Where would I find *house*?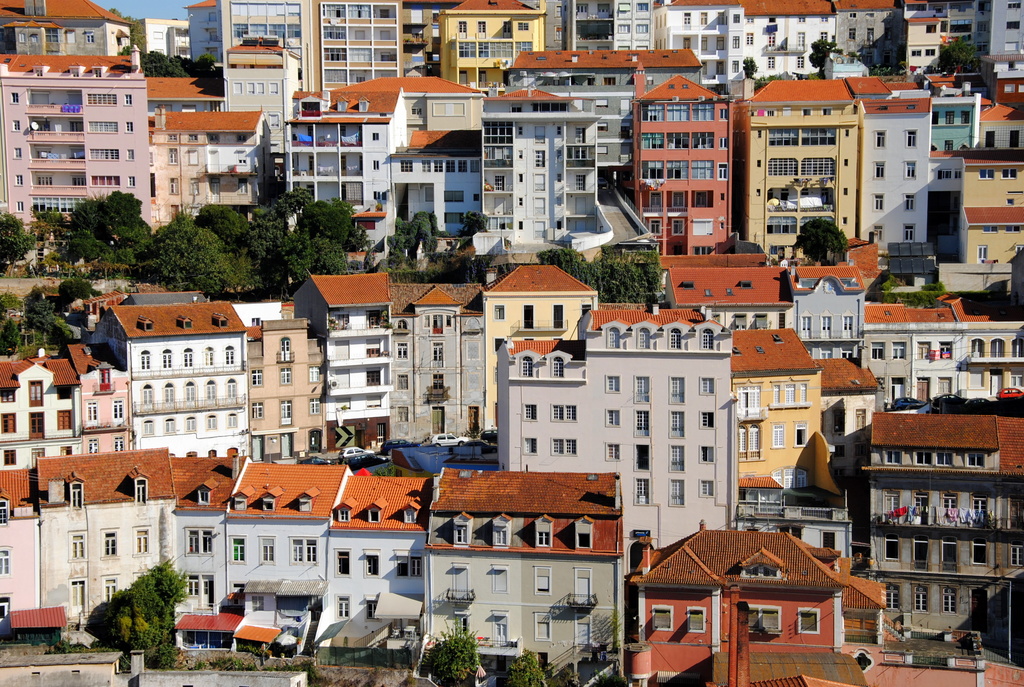
At detection(750, 75, 868, 249).
